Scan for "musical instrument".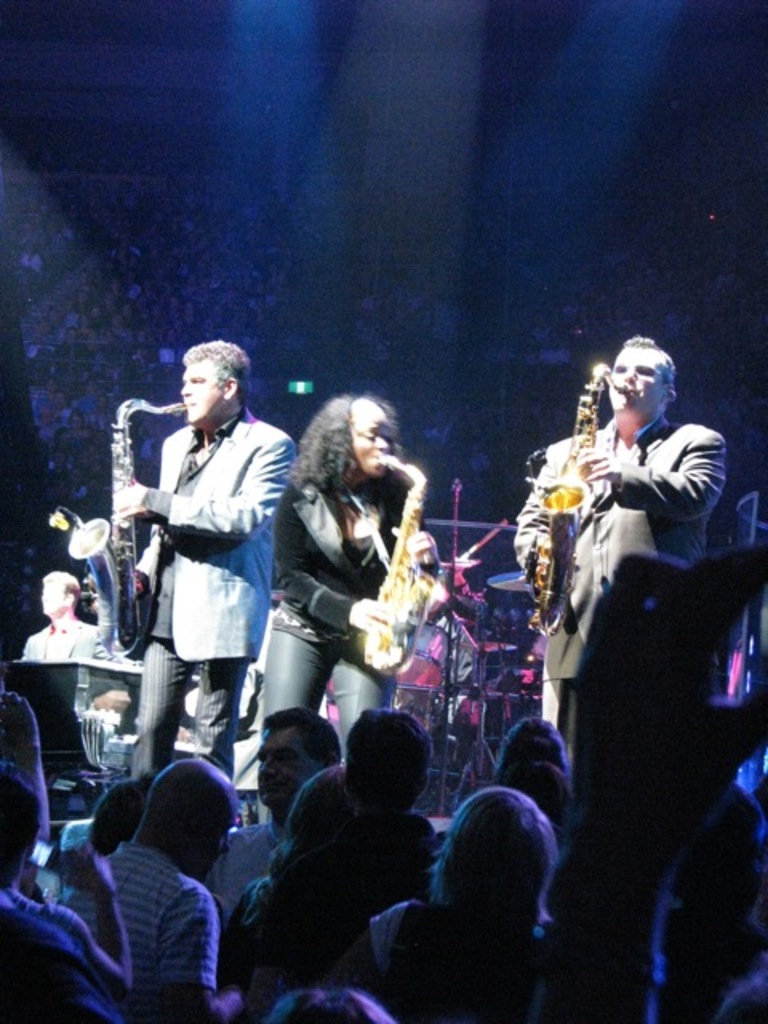
Scan result: (494, 563, 531, 592).
